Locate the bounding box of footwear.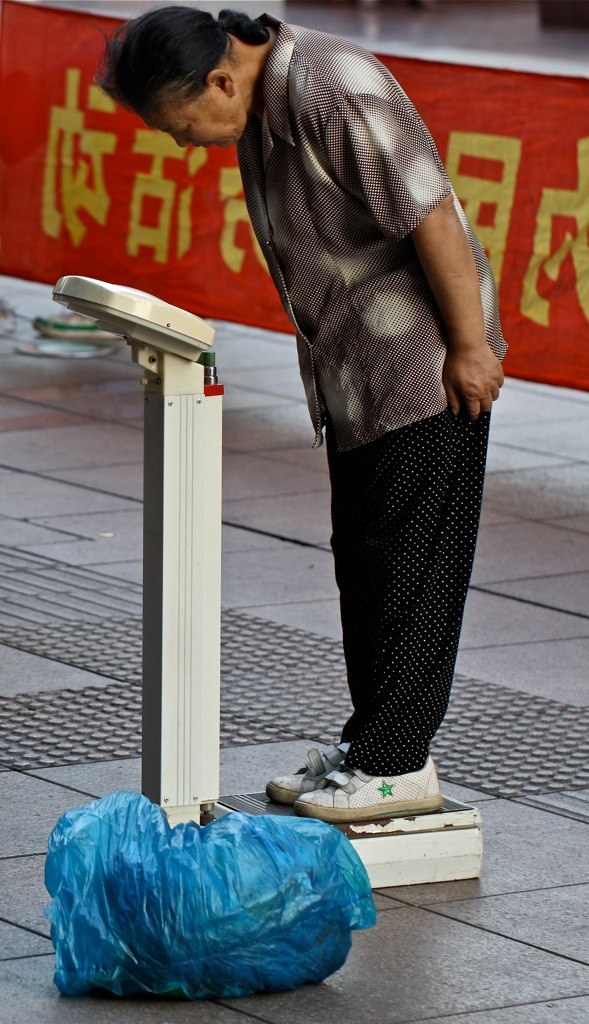
Bounding box: <region>296, 760, 441, 820</region>.
